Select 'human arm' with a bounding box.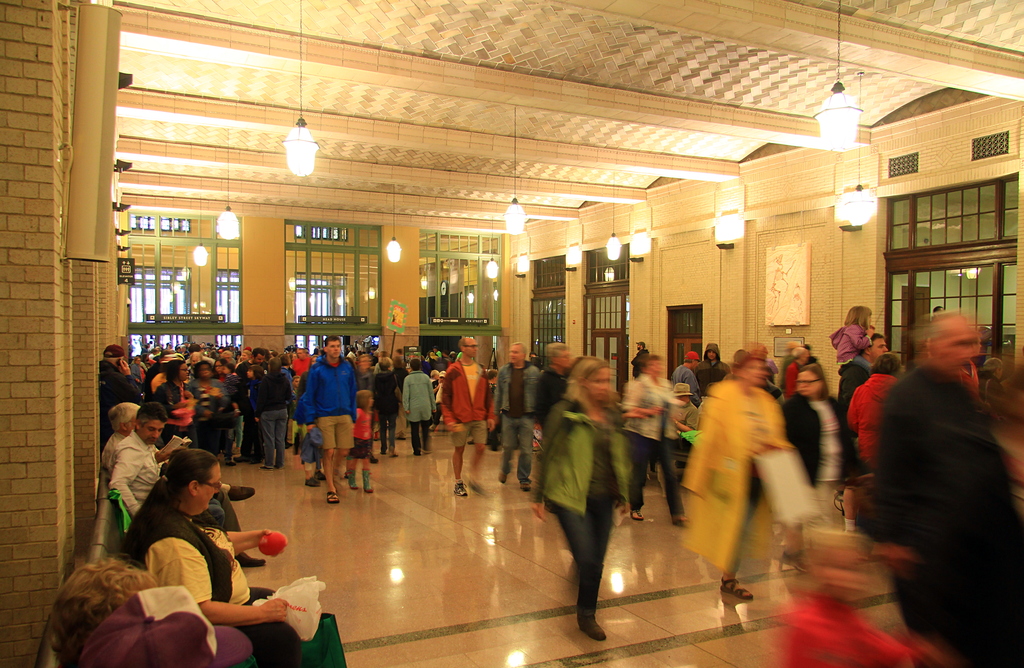
[493, 371, 502, 424].
